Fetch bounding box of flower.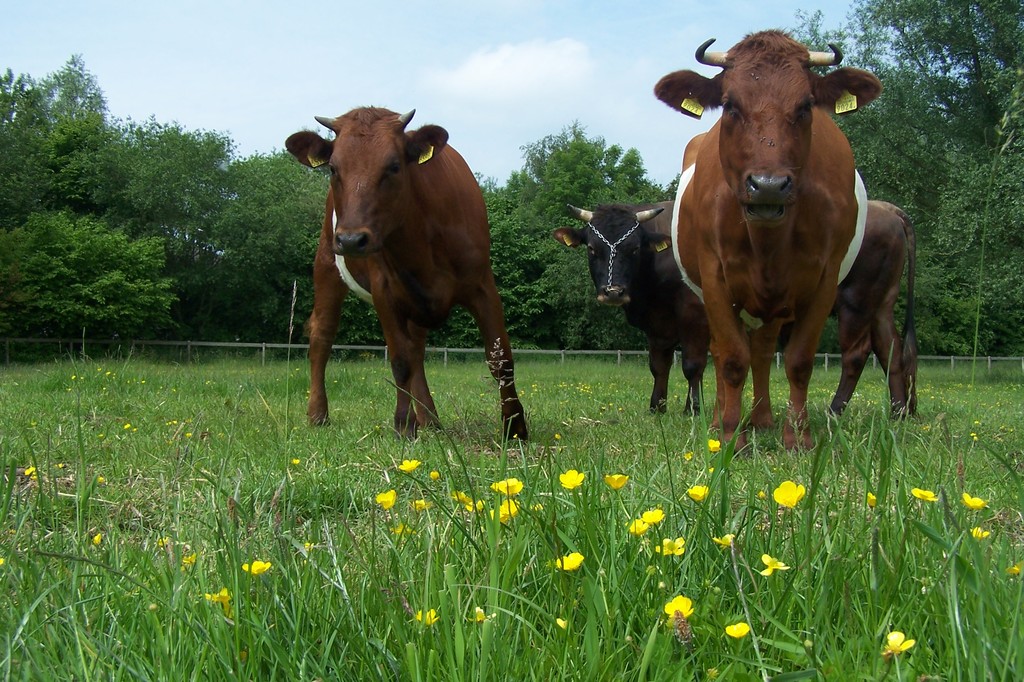
Bbox: crop(563, 469, 580, 485).
